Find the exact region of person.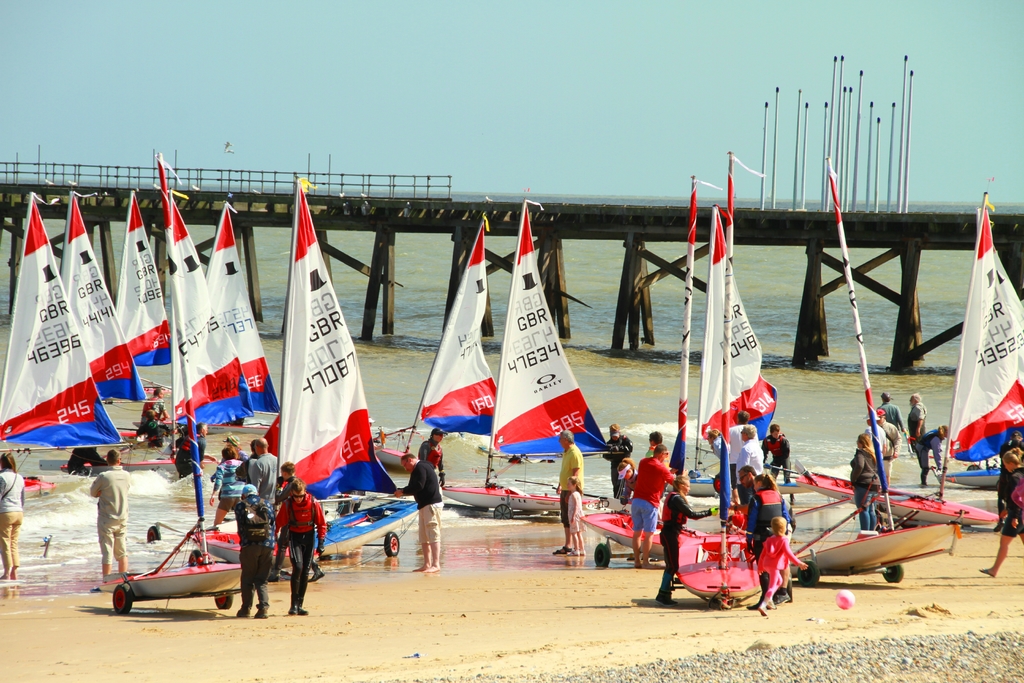
Exact region: l=655, t=463, r=718, b=608.
